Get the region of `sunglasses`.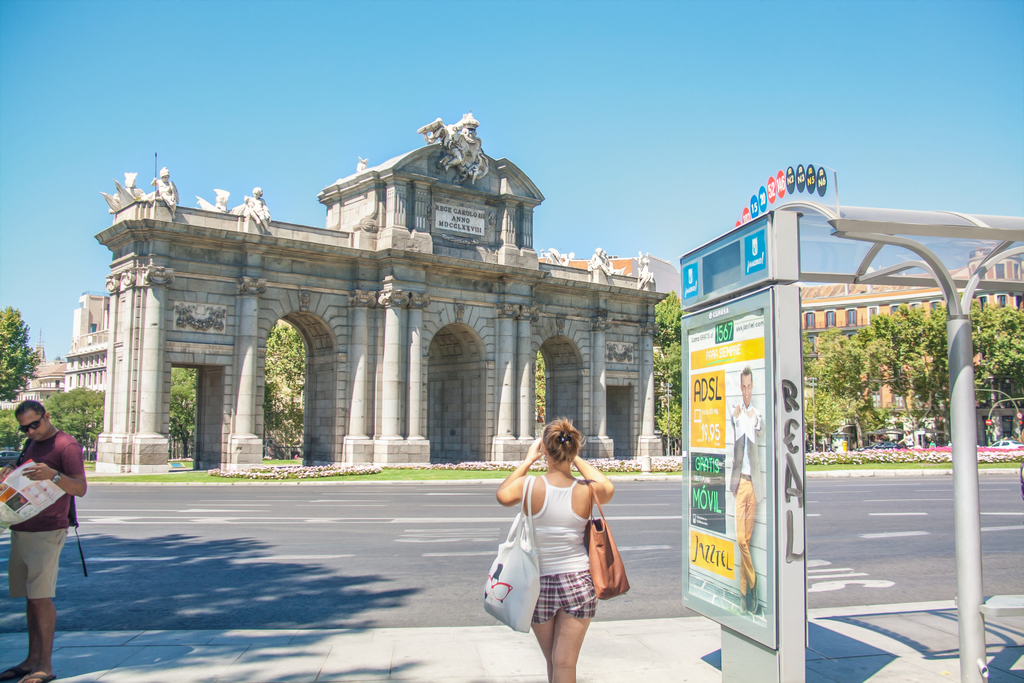
locate(17, 413, 45, 436).
